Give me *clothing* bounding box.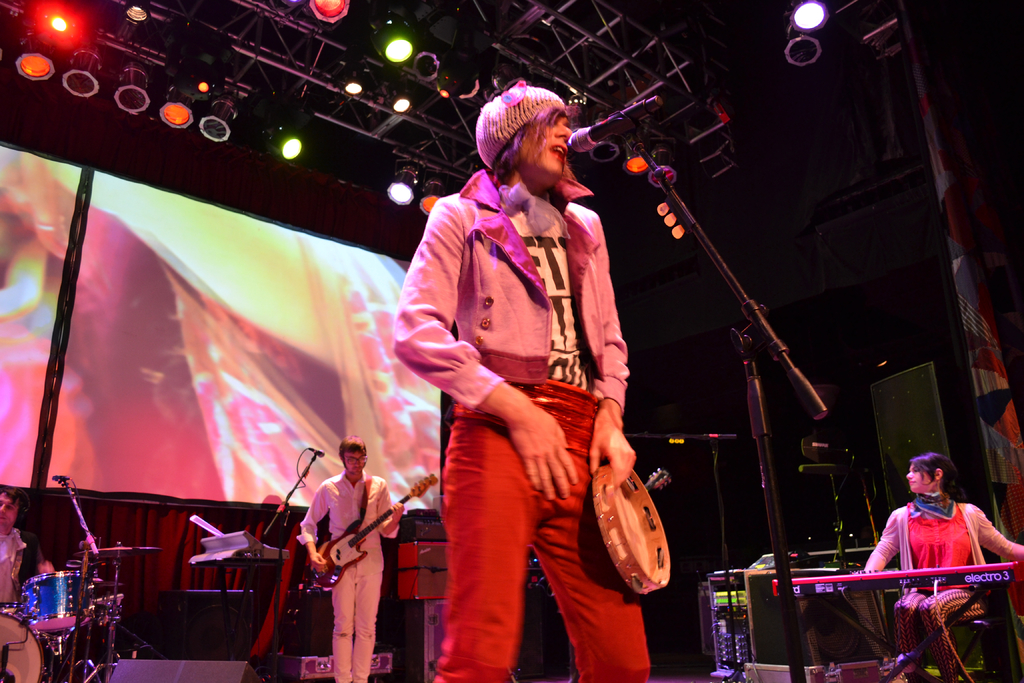
select_region(299, 466, 401, 682).
